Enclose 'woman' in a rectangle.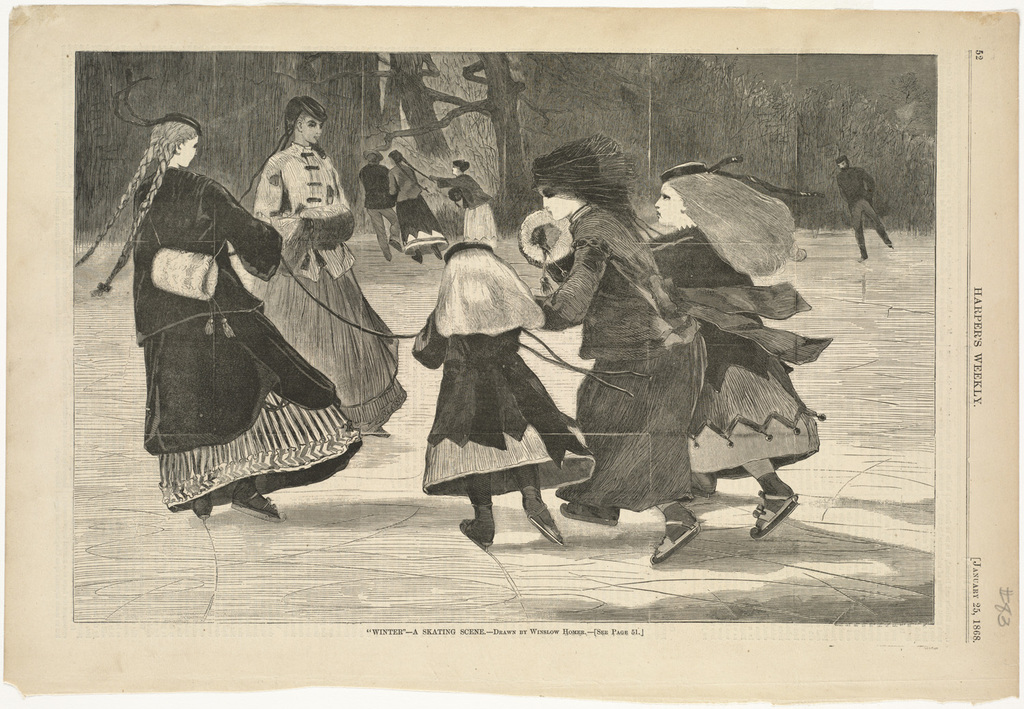
bbox=[650, 169, 812, 537].
